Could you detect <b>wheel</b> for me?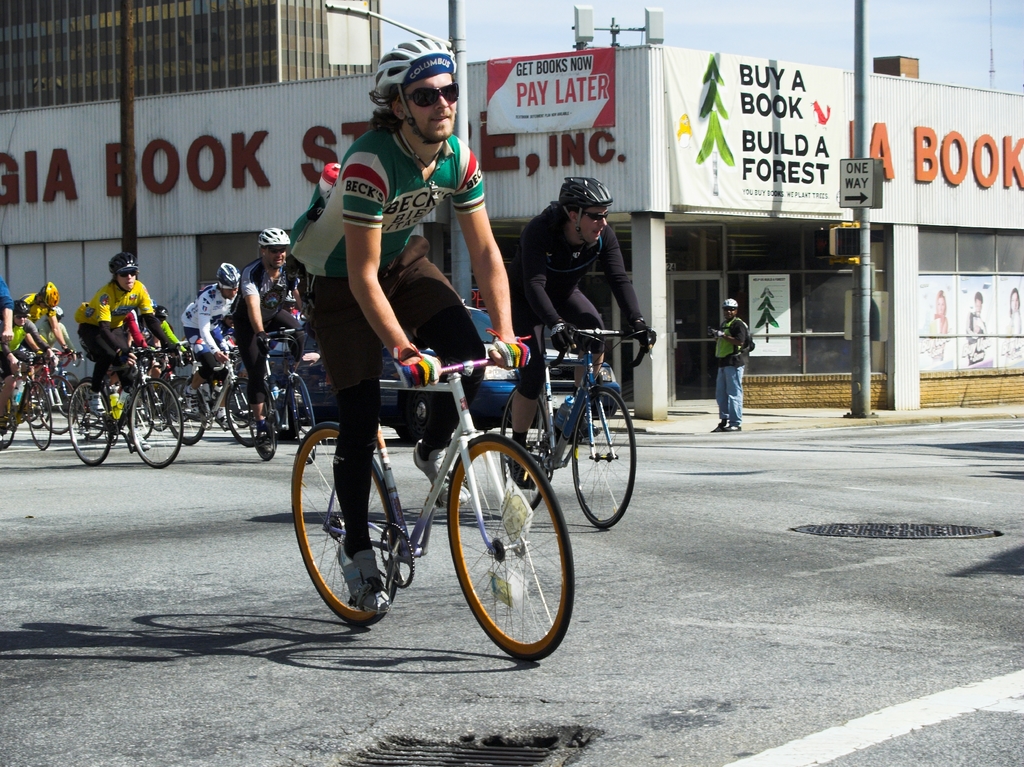
Detection result: 77,382,107,439.
